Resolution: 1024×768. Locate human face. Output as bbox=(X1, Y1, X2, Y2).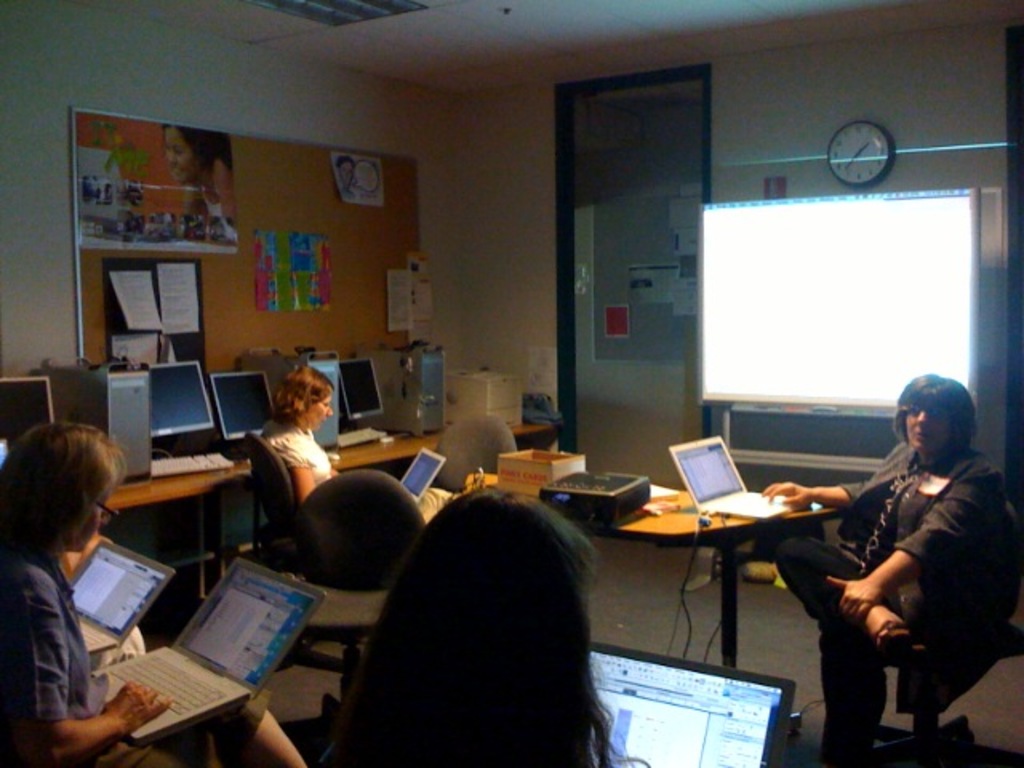
bbox=(306, 394, 330, 427).
